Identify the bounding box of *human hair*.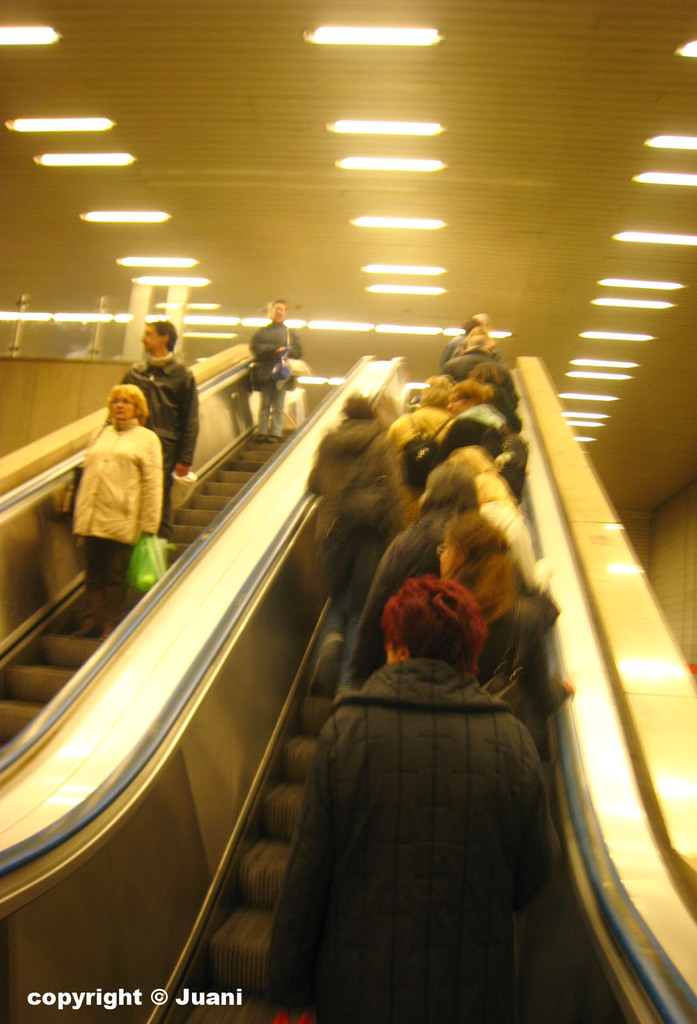
<box>276,298,287,308</box>.
